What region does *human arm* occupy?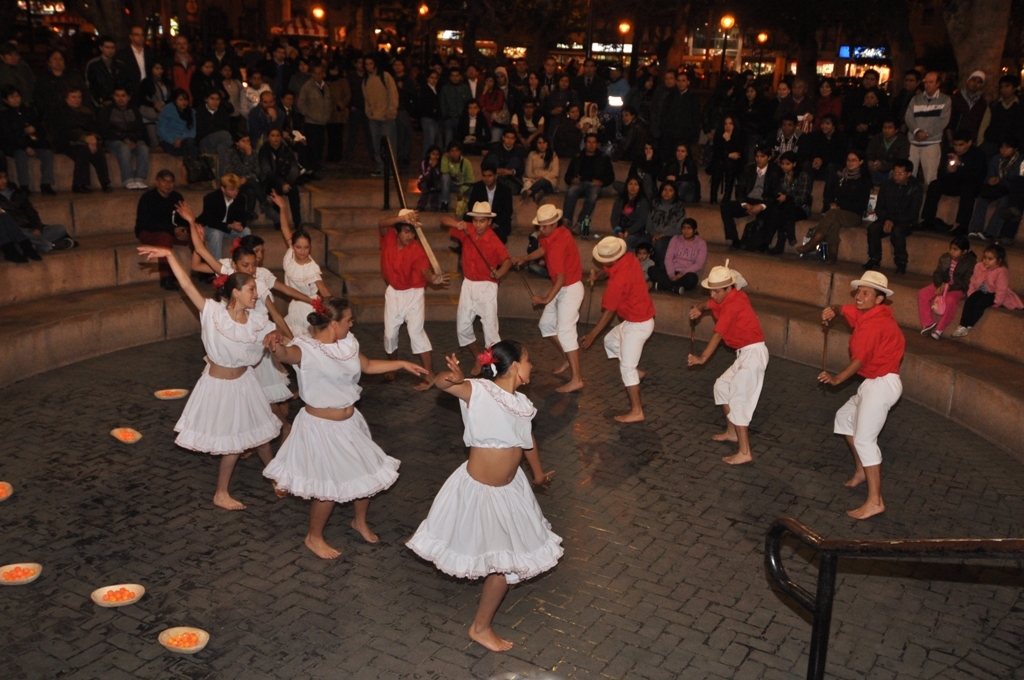
detection(172, 191, 221, 272).
